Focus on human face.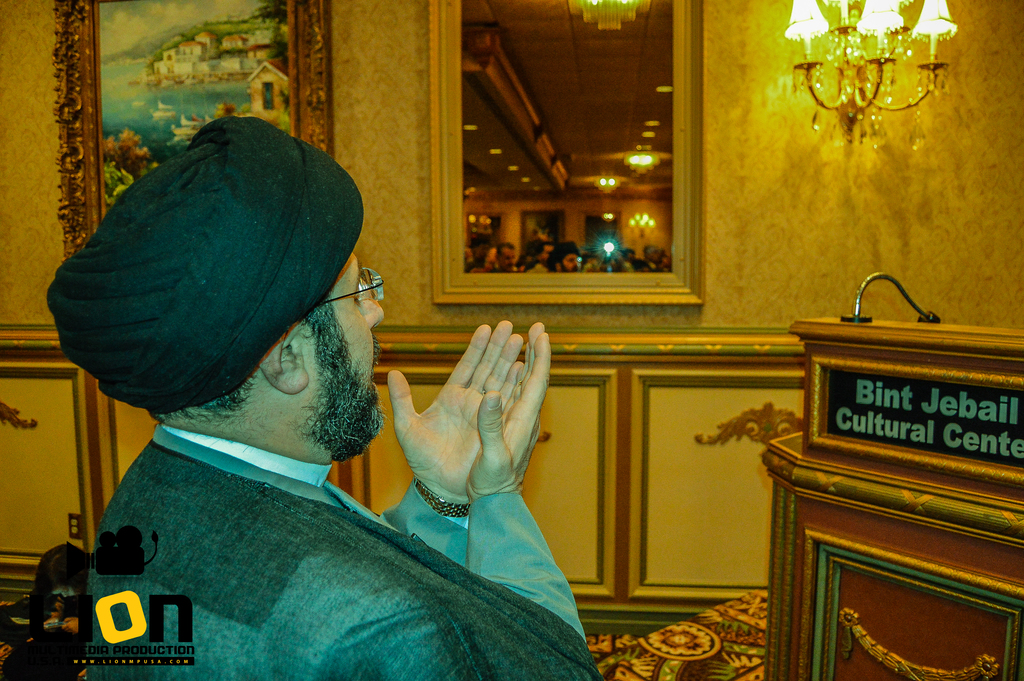
Focused at [302, 244, 389, 455].
